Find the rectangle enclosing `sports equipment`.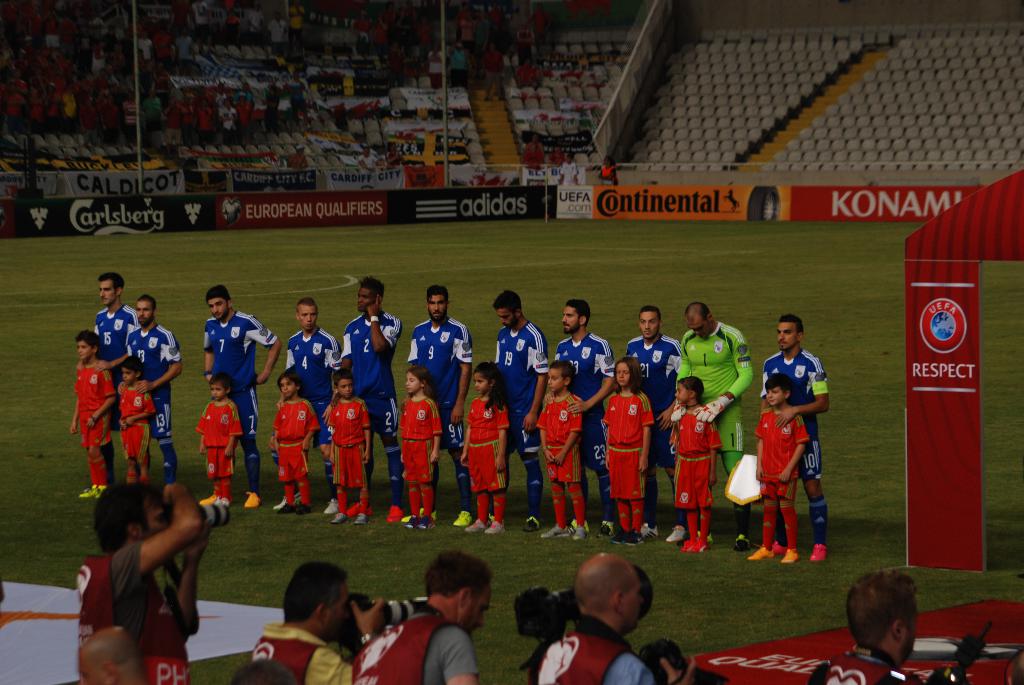
[x1=406, y1=514, x2=437, y2=530].
